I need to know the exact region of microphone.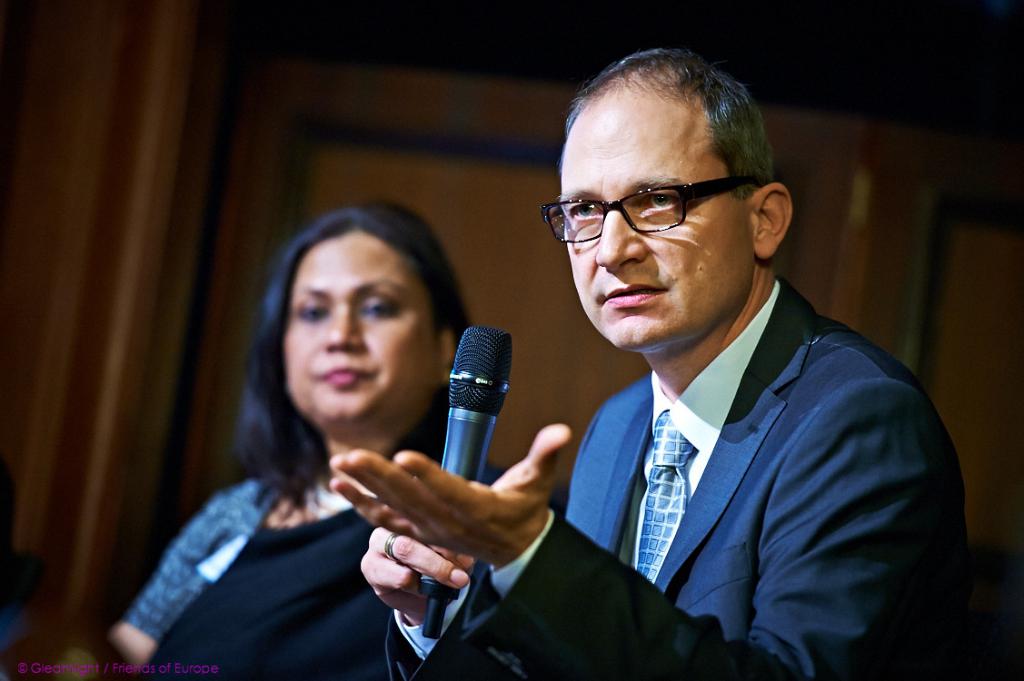
Region: 436/321/510/637.
